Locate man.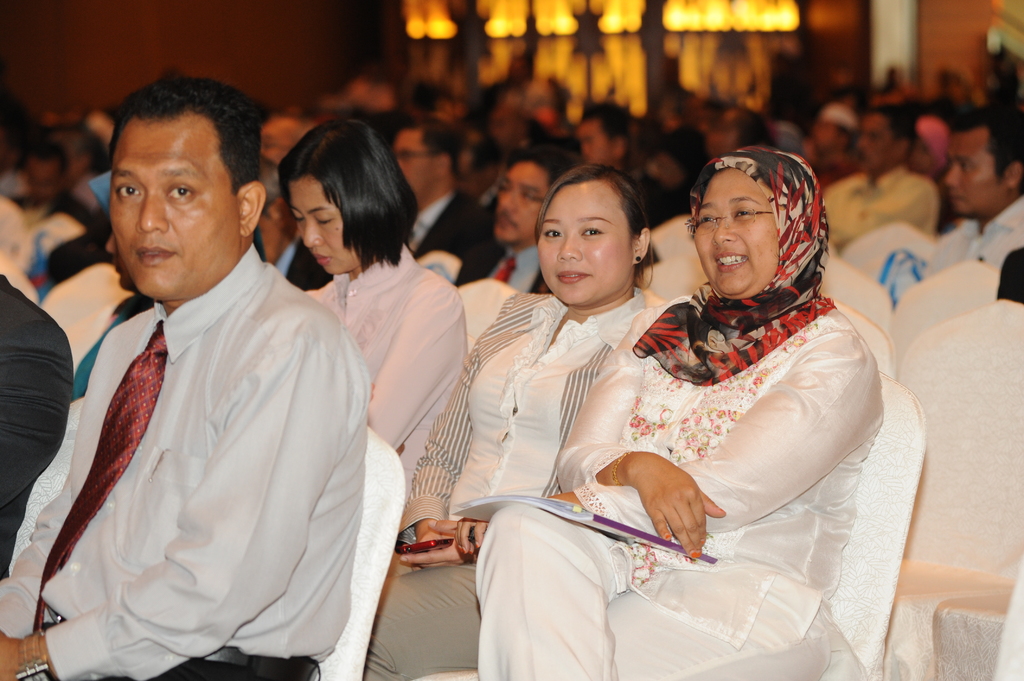
Bounding box: Rect(22, 84, 390, 676).
